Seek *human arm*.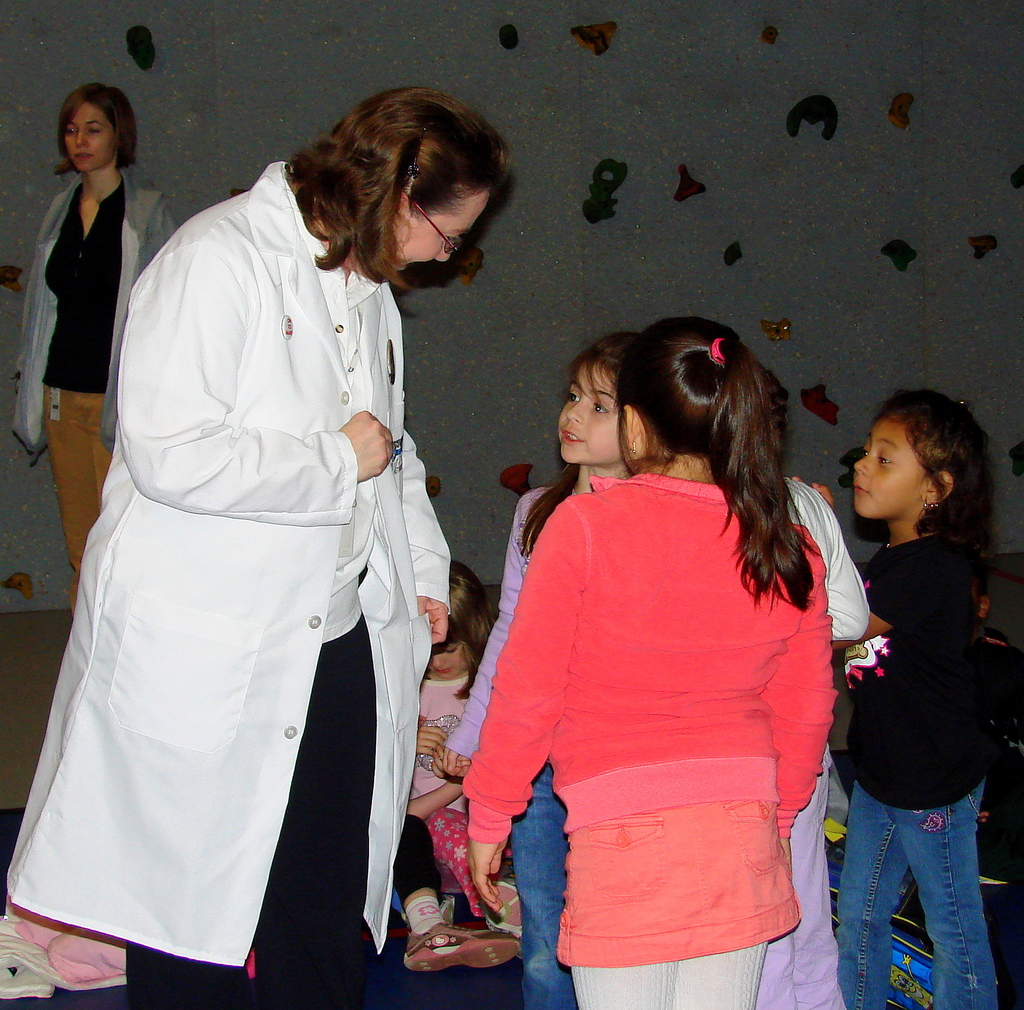
Rect(865, 549, 901, 640).
